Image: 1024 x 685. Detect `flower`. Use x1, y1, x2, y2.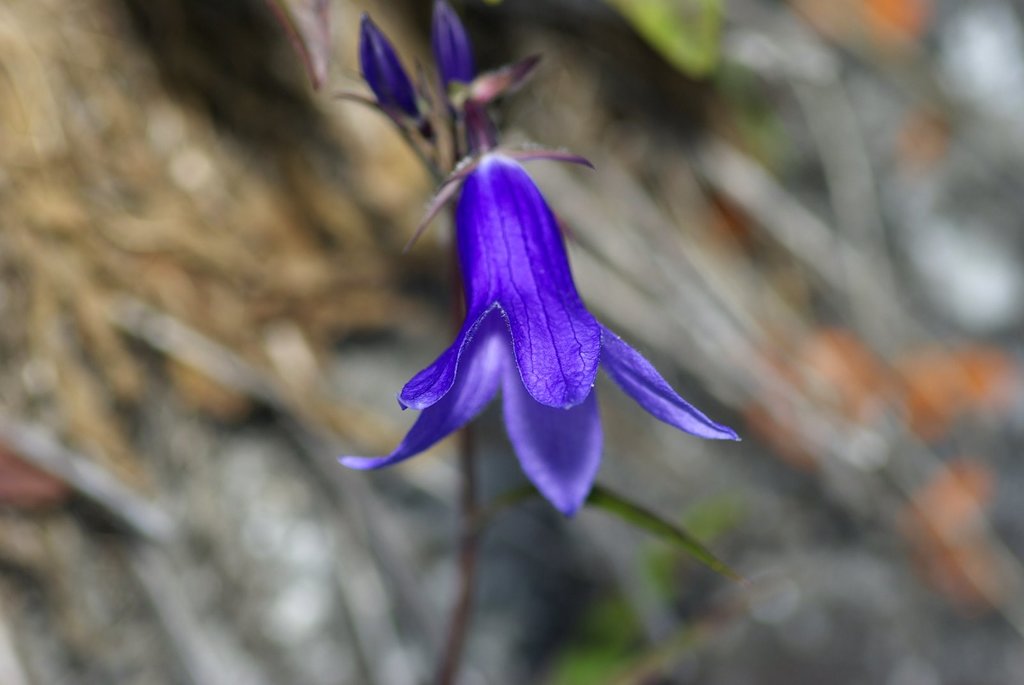
362, 17, 421, 123.
